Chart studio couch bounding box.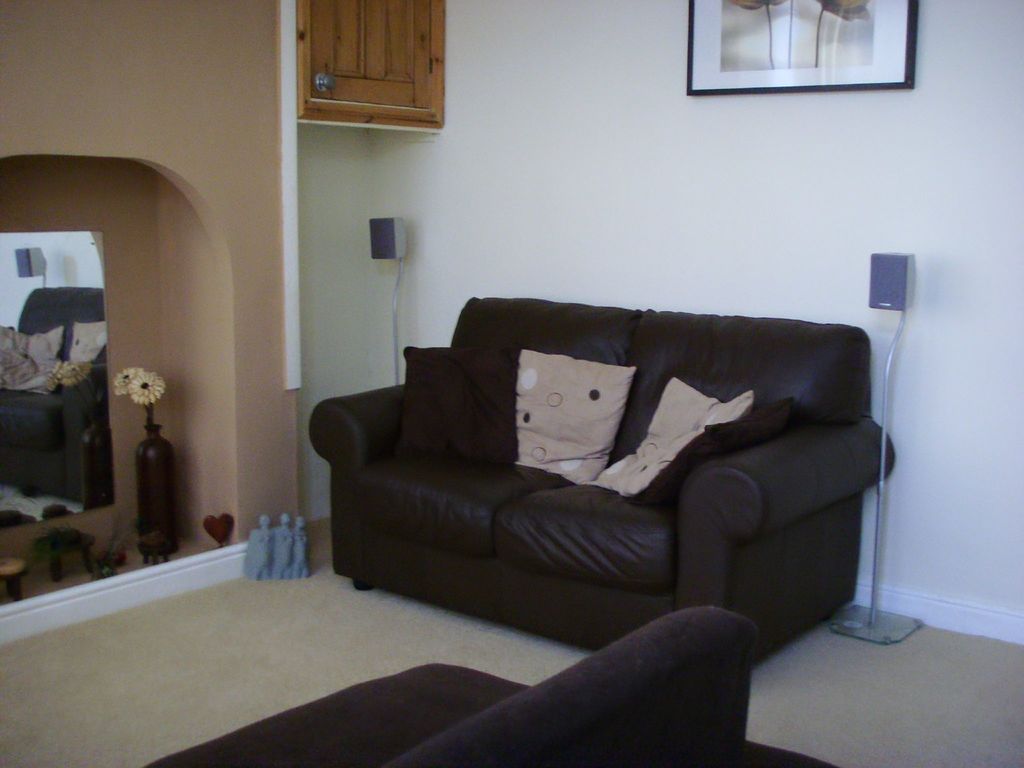
Charted: left=312, top=298, right=898, bottom=666.
